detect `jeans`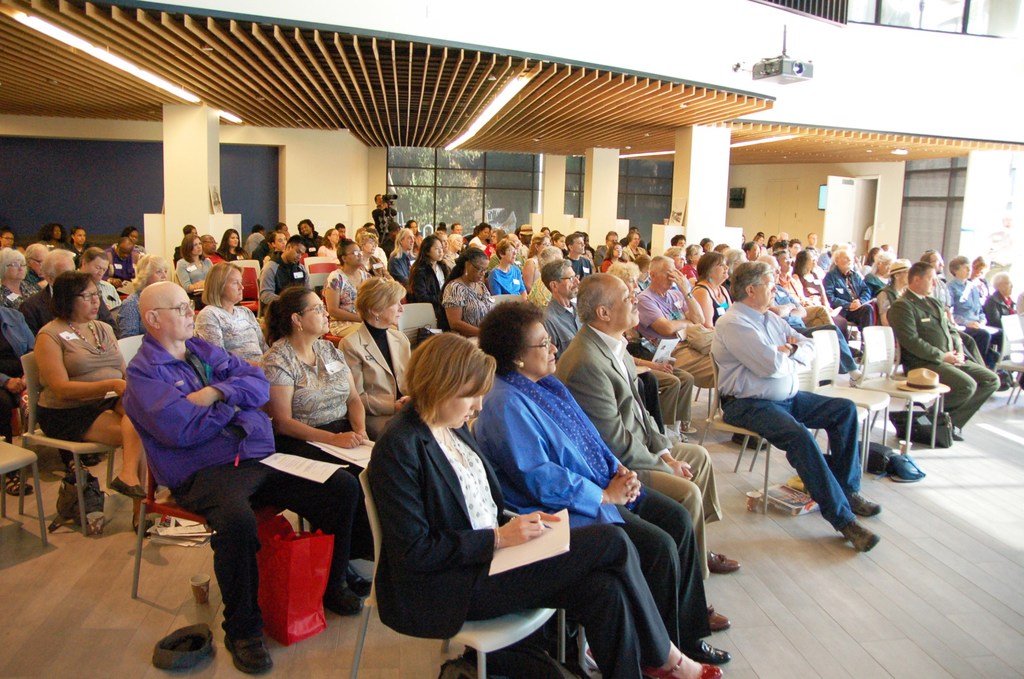
box(719, 377, 863, 529)
